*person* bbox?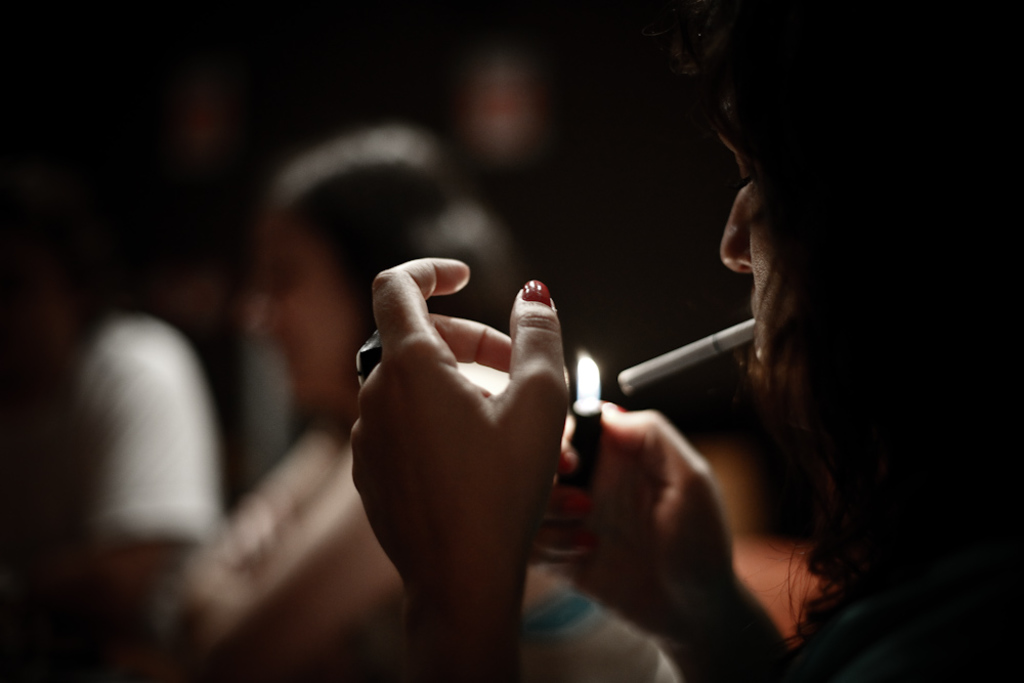
select_region(55, 316, 227, 597)
